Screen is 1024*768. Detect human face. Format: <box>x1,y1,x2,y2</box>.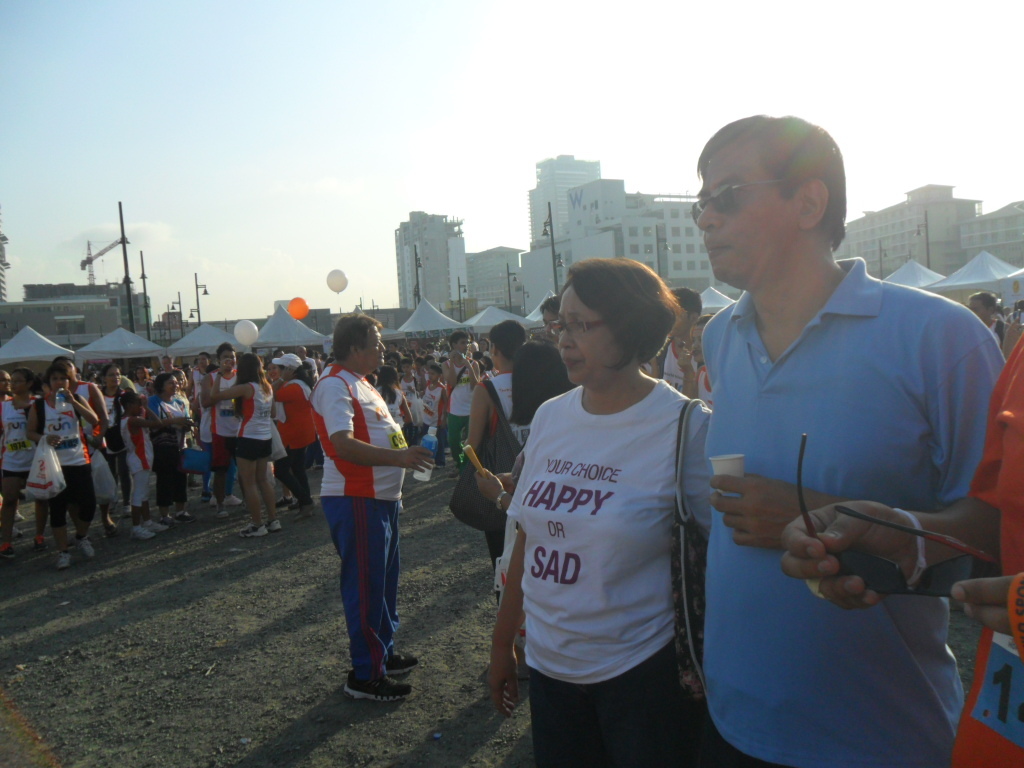
<box>64,358,76,379</box>.
